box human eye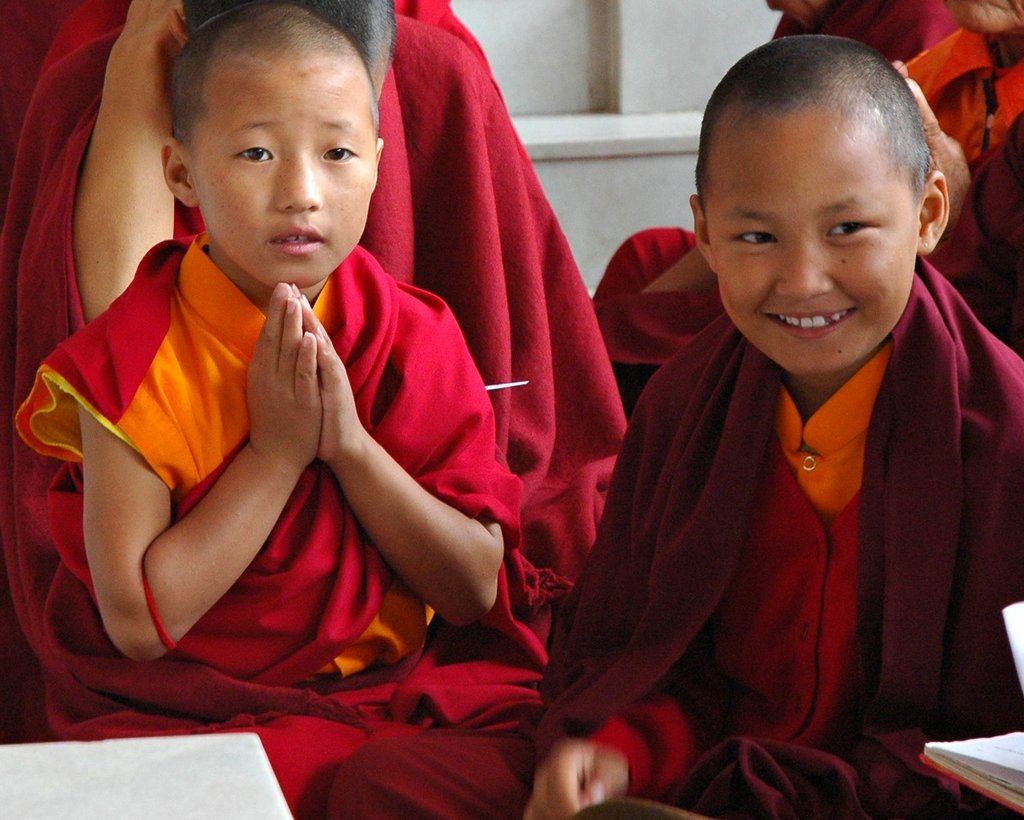
<bbox>319, 140, 359, 167</bbox>
